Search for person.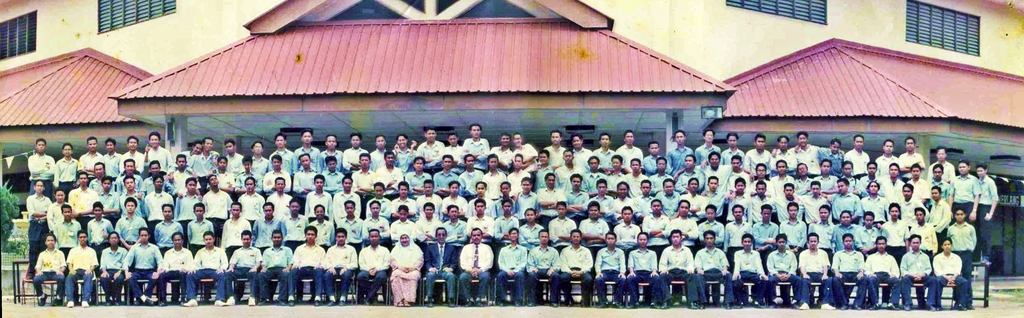
Found at [left=497, top=199, right=522, bottom=244].
